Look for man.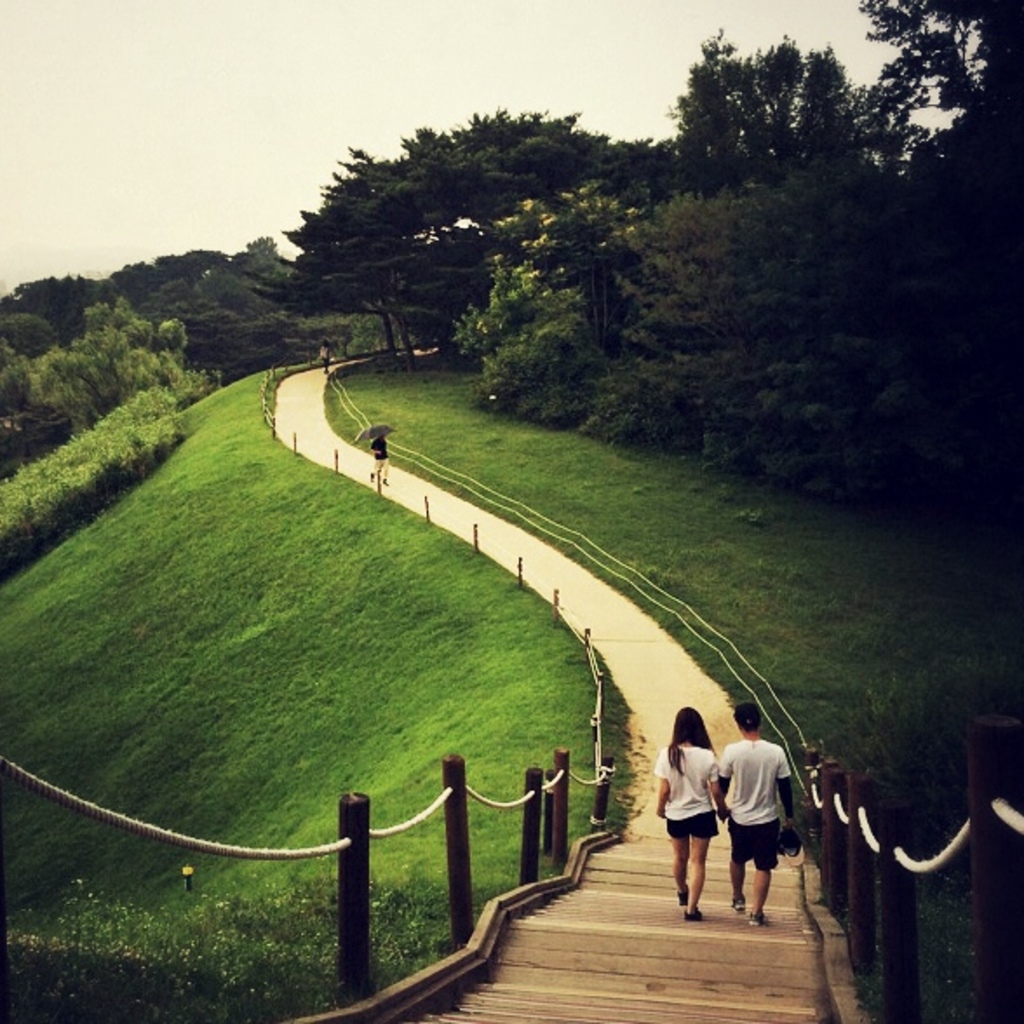
Found: Rect(707, 691, 824, 930).
